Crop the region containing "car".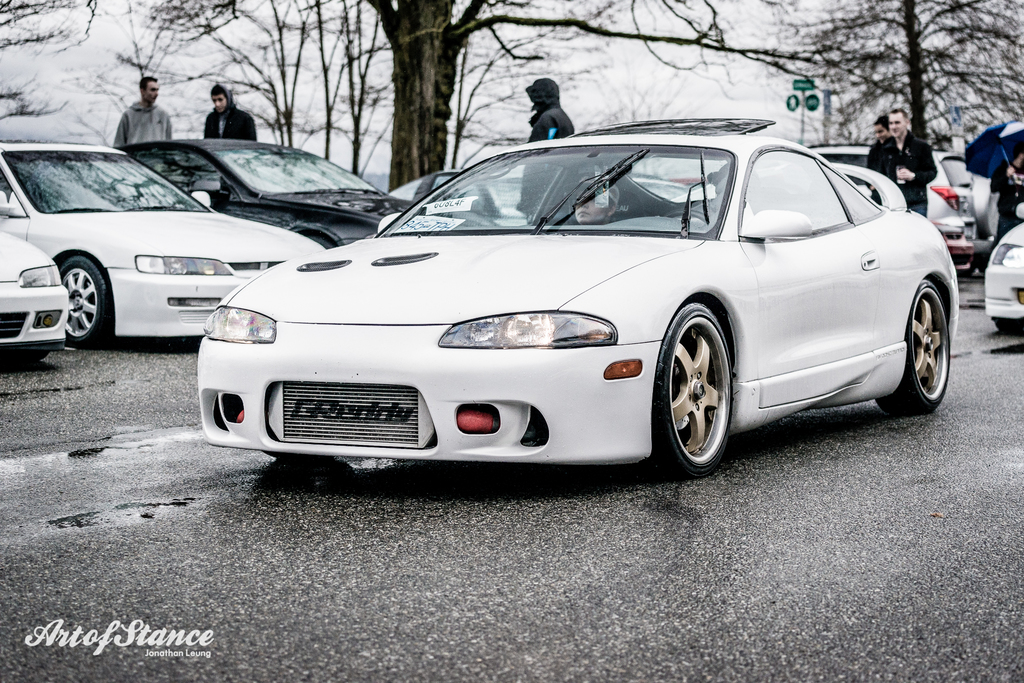
Crop region: bbox=(982, 204, 1023, 339).
